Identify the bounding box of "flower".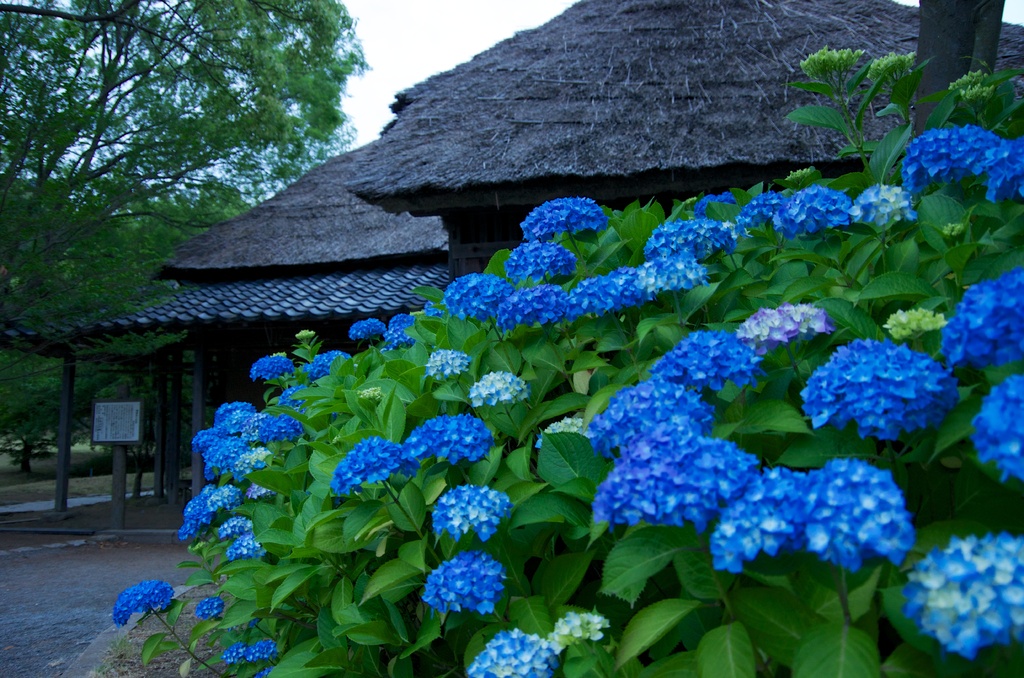
bbox=[388, 316, 424, 352].
